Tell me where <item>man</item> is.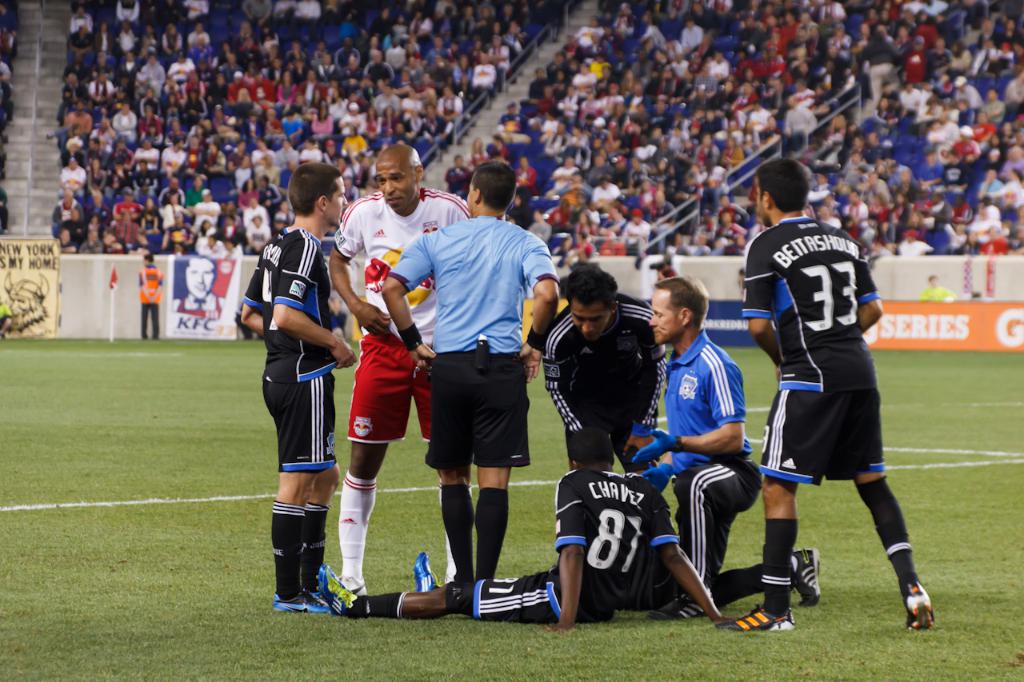
<item>man</item> is at l=543, t=270, r=669, b=457.
